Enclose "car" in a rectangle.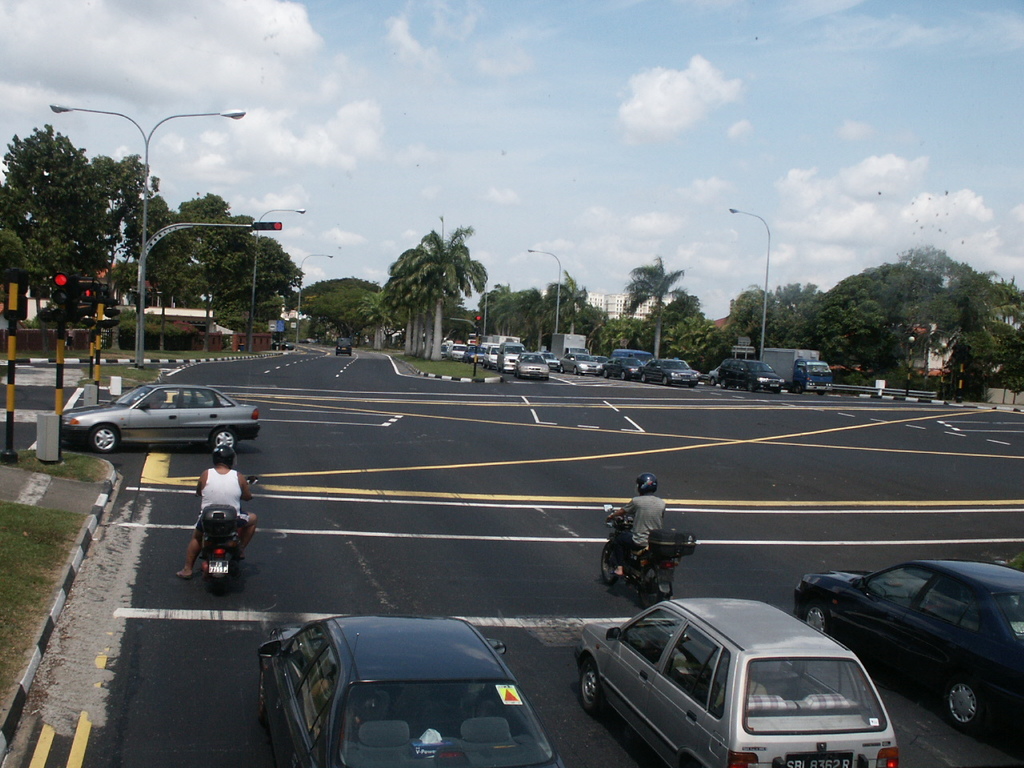
bbox=(254, 616, 562, 767).
